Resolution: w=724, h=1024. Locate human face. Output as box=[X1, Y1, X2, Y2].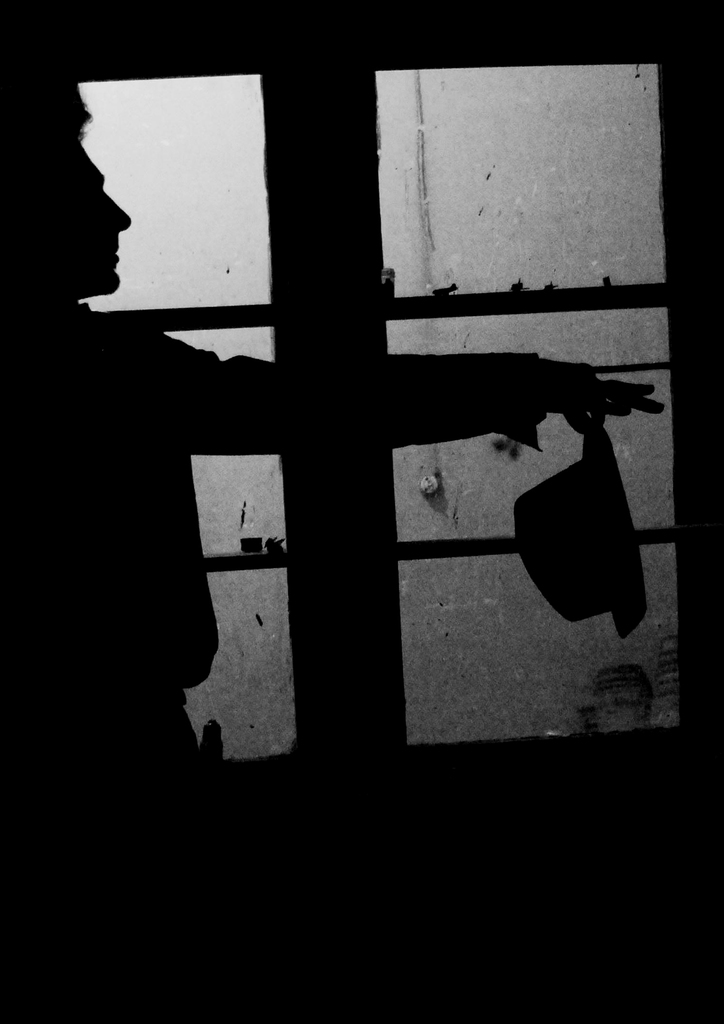
box=[32, 125, 136, 293].
